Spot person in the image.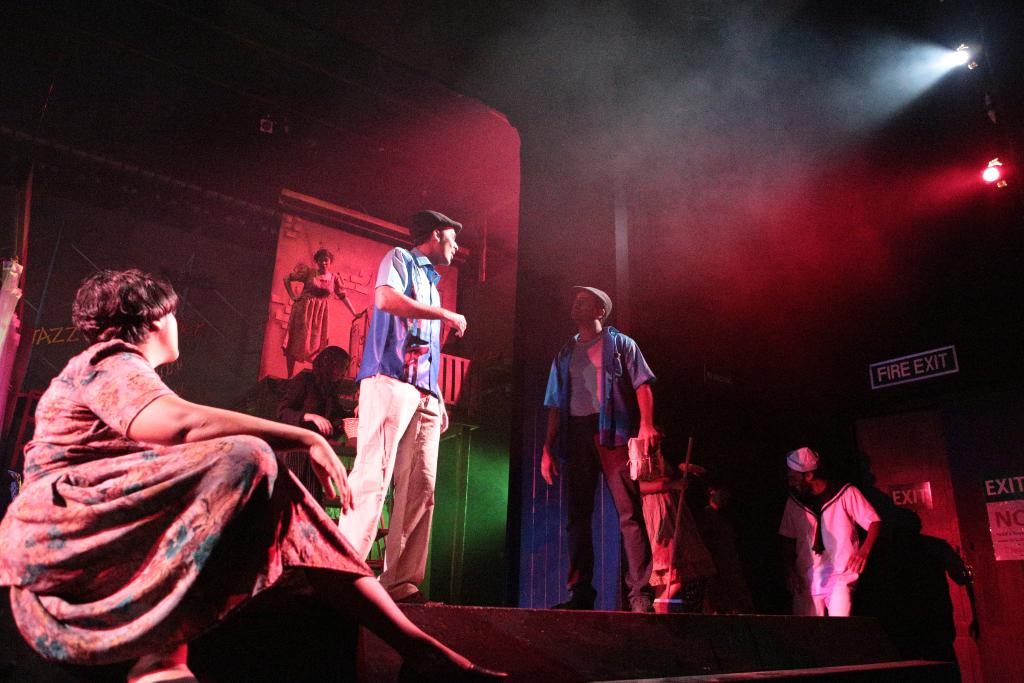
person found at [x1=332, y1=202, x2=464, y2=604].
